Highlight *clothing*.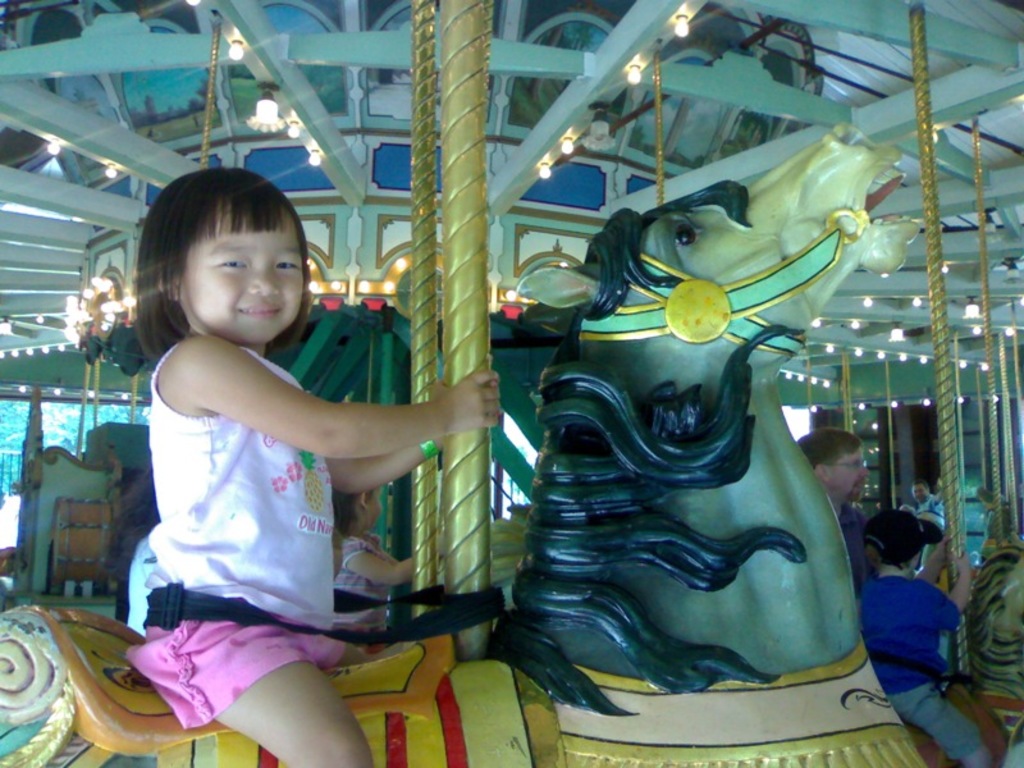
Highlighted region: l=833, t=500, r=877, b=604.
